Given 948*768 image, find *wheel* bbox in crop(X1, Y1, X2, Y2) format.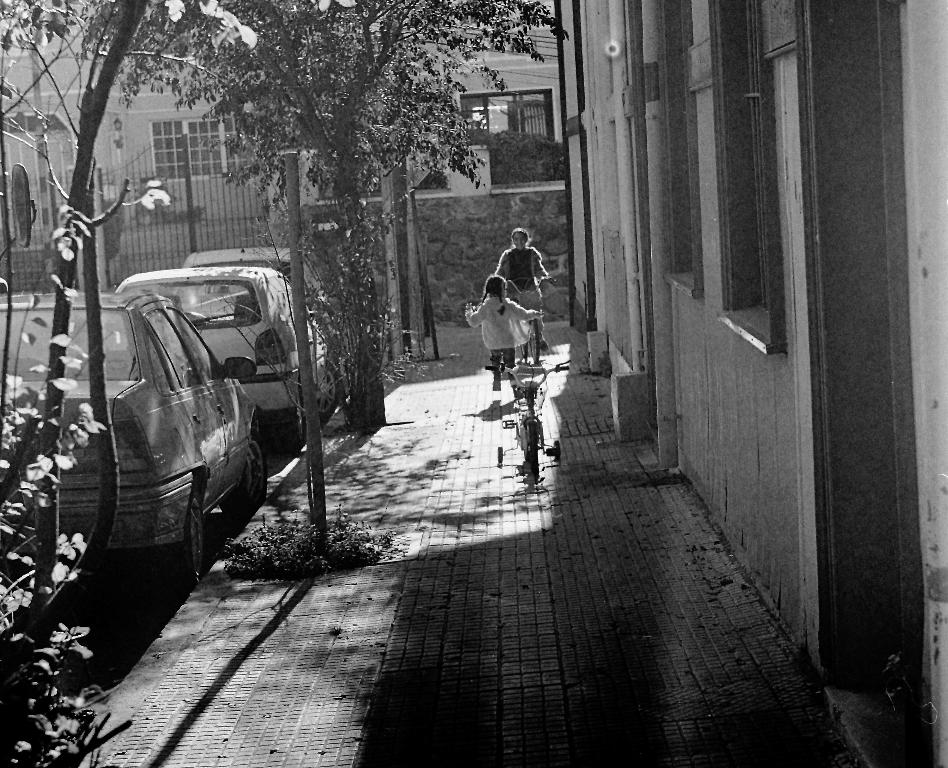
crop(529, 322, 539, 363).
